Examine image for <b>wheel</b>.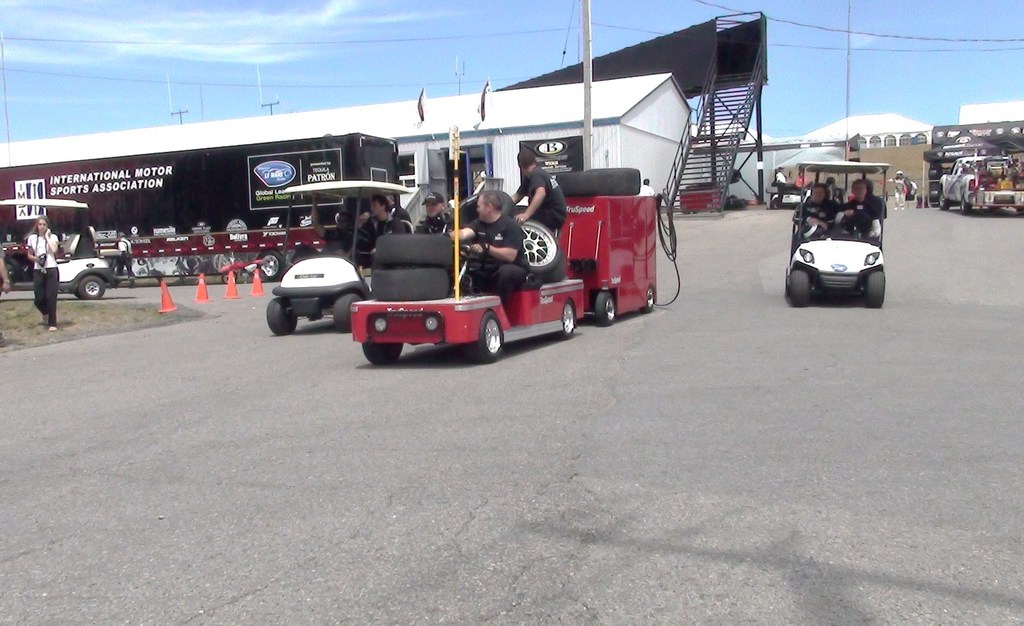
Examination result: bbox=(475, 311, 504, 361).
